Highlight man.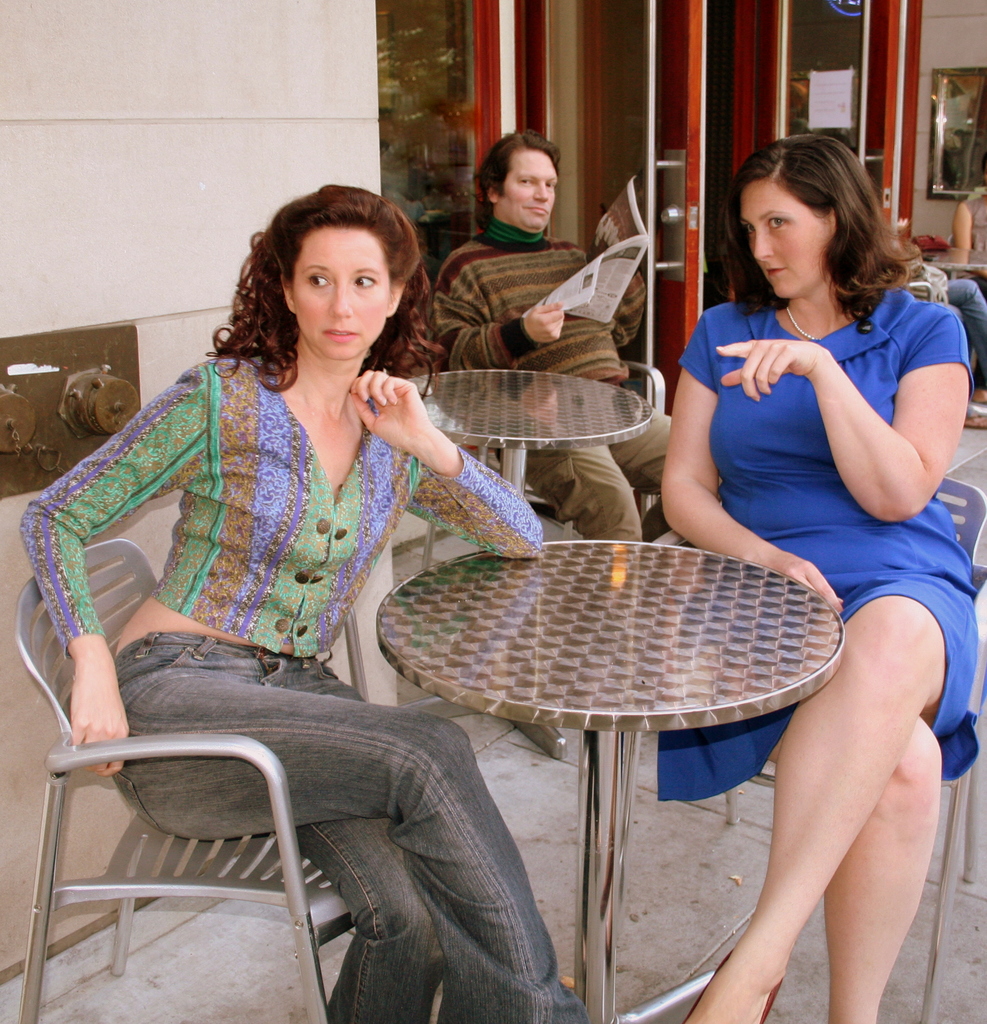
Highlighted region: Rect(419, 129, 682, 567).
